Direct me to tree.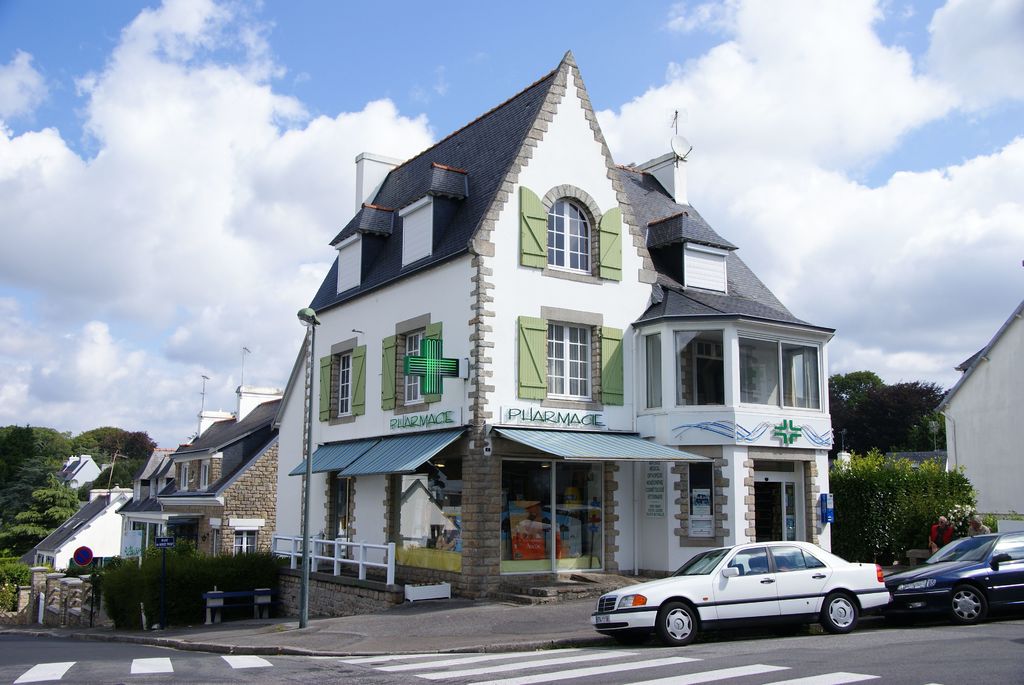
Direction: [left=6, top=486, right=79, bottom=544].
